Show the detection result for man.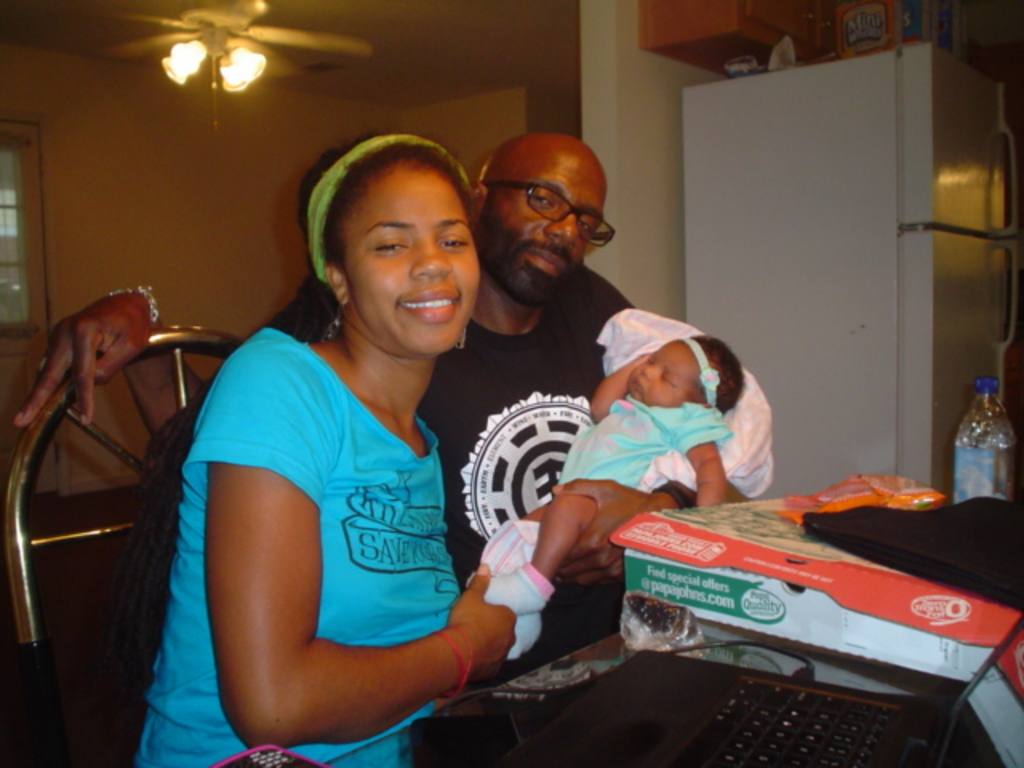
<region>13, 126, 746, 682</region>.
